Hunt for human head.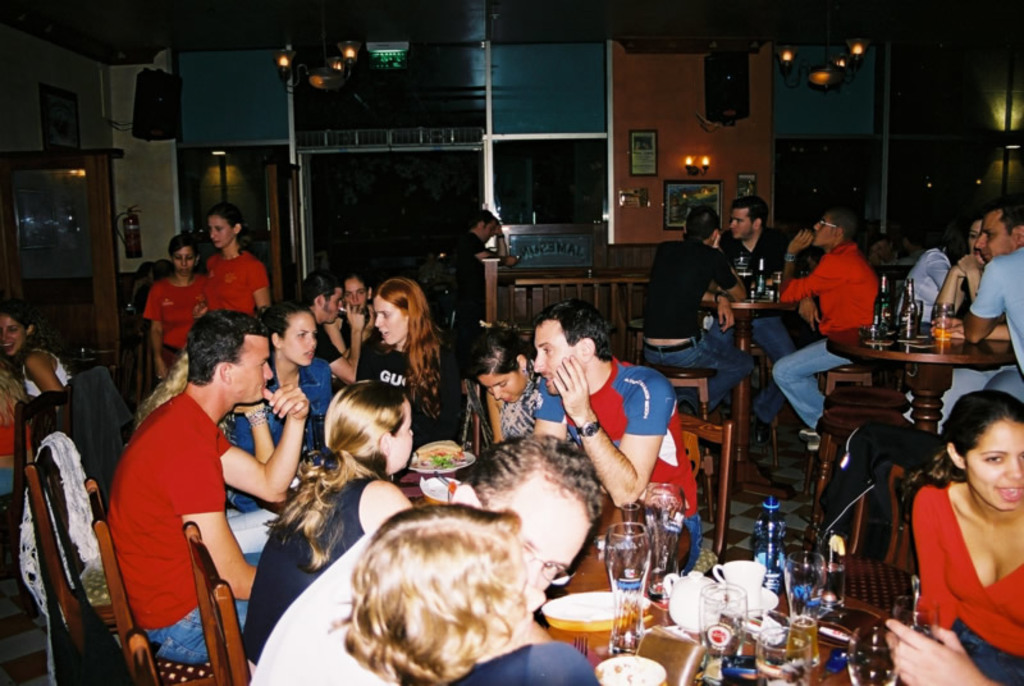
Hunted down at crop(205, 201, 243, 252).
